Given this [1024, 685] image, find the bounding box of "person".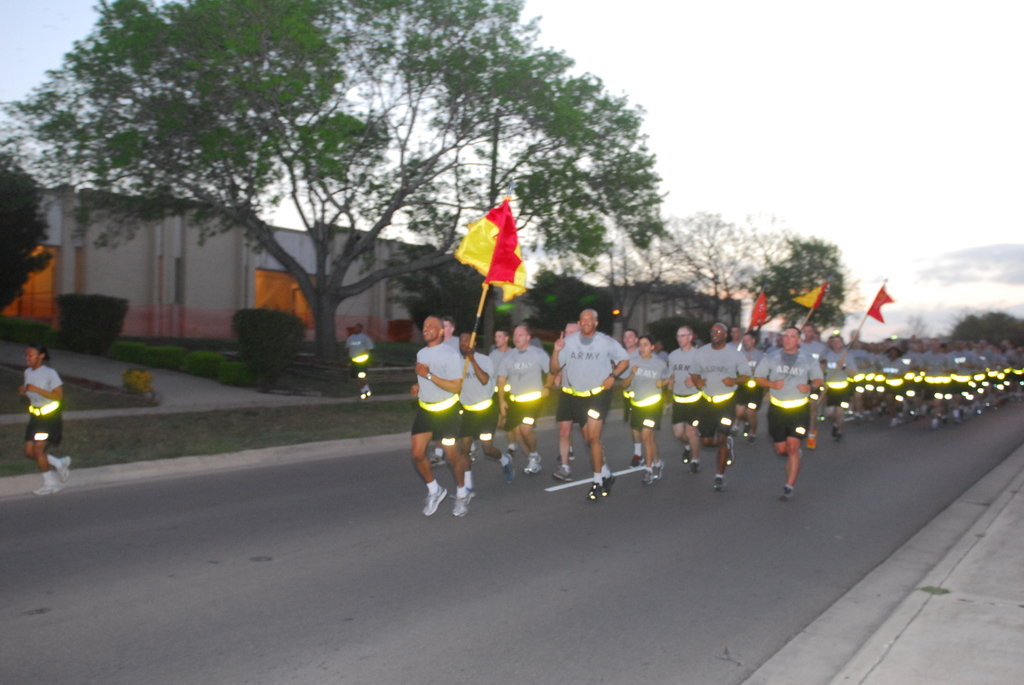
BBox(664, 322, 700, 469).
